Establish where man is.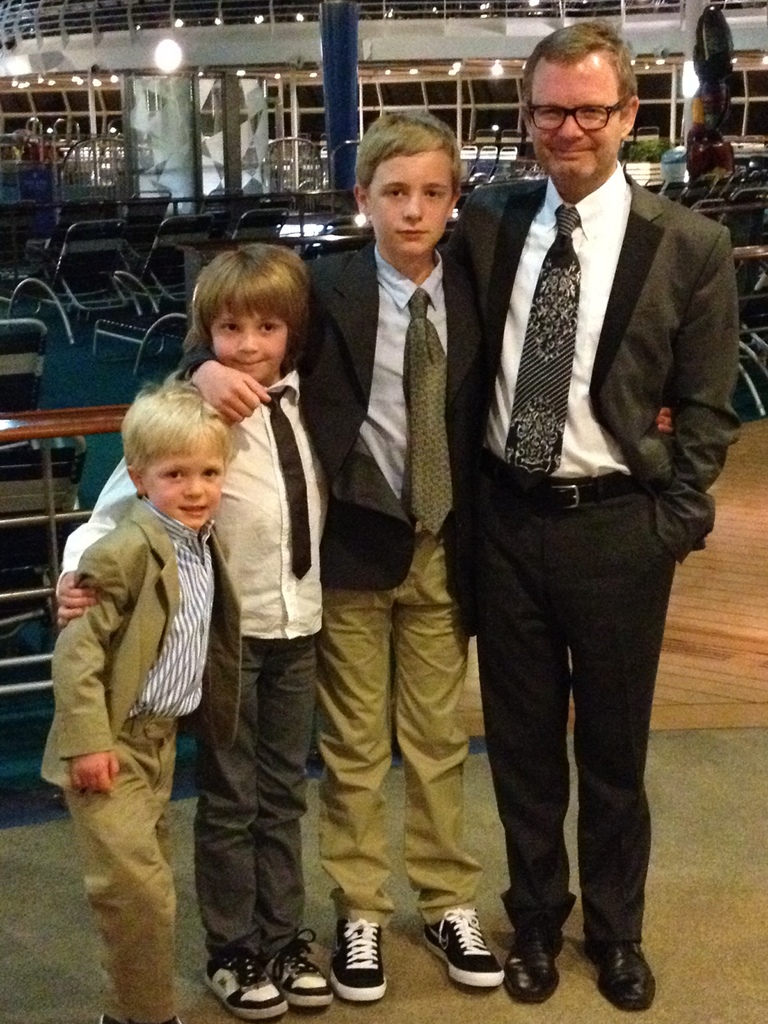
Established at (431, 35, 735, 973).
